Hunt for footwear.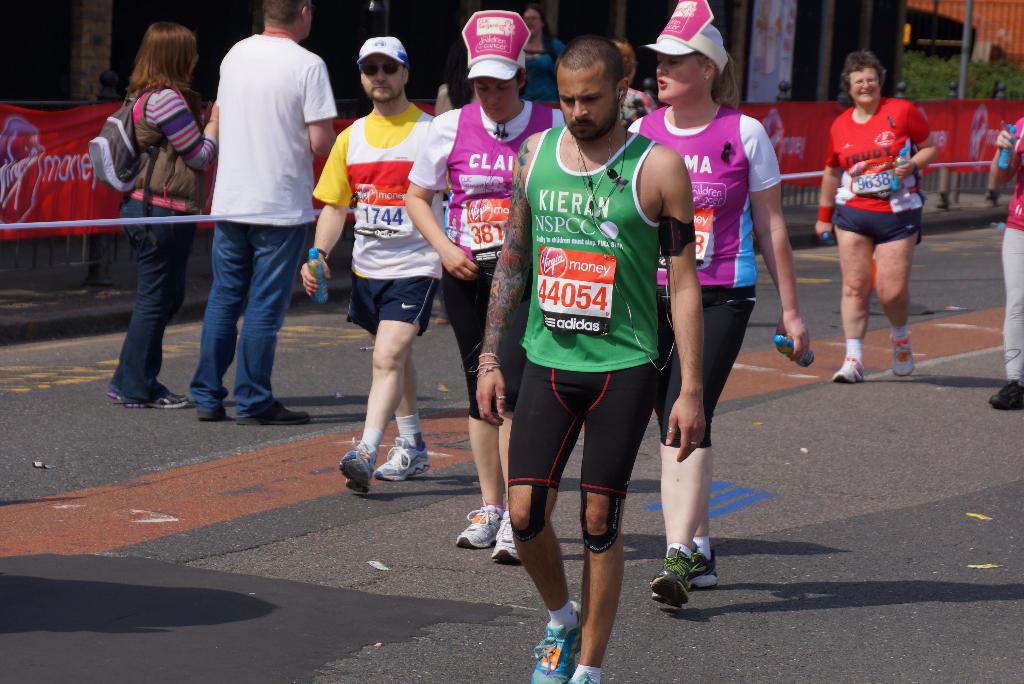
Hunted down at region(124, 395, 186, 410).
